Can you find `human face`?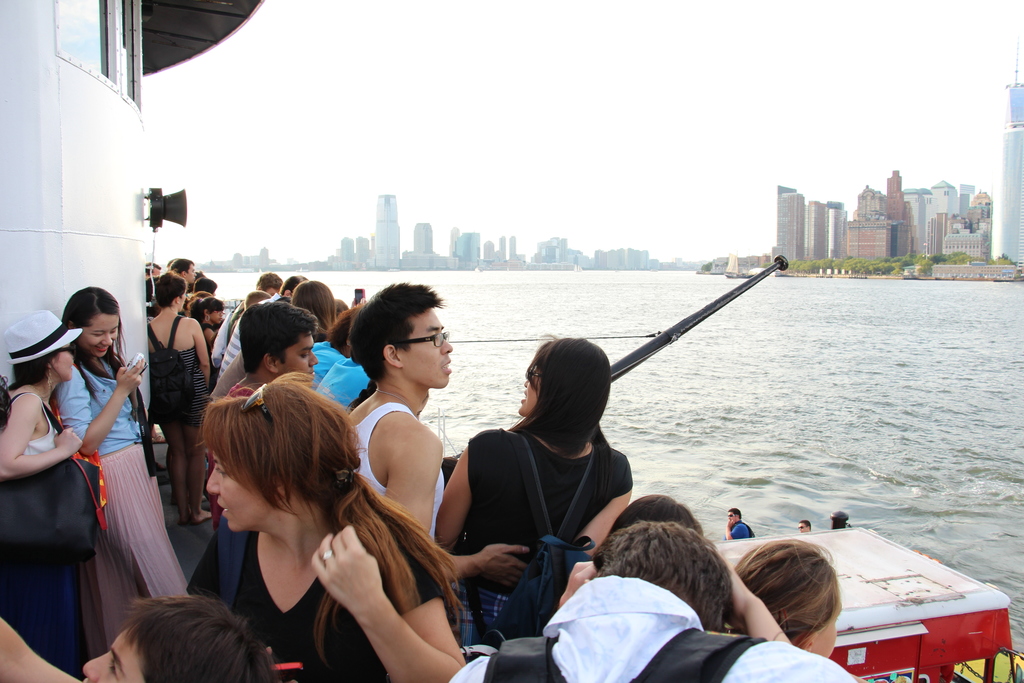
Yes, bounding box: bbox=[55, 345, 76, 383].
